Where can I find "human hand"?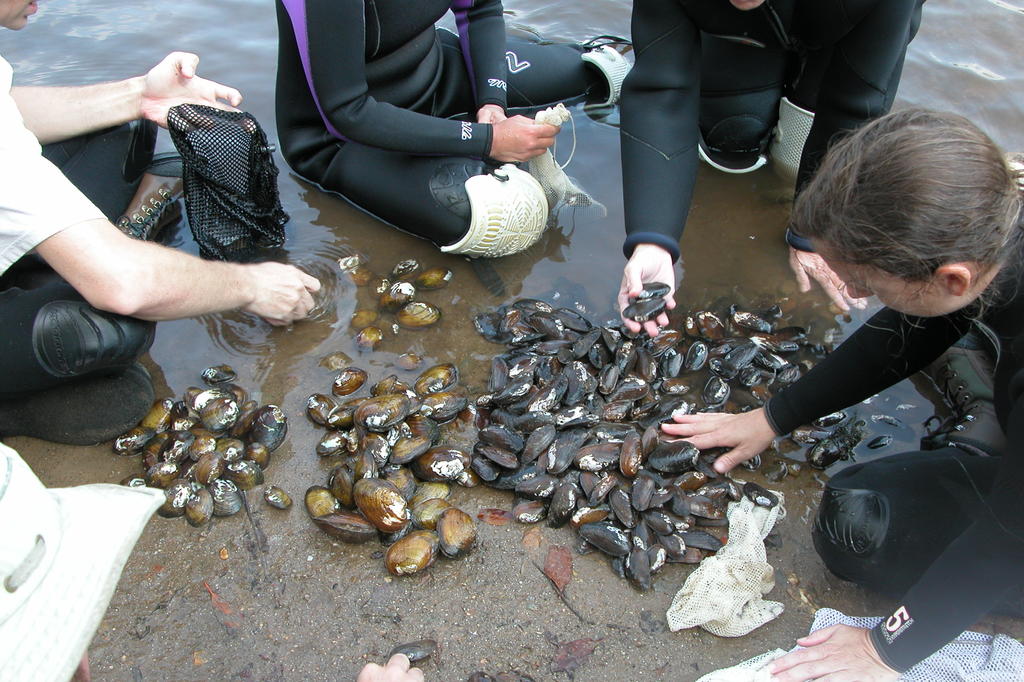
You can find it at region(251, 259, 321, 330).
